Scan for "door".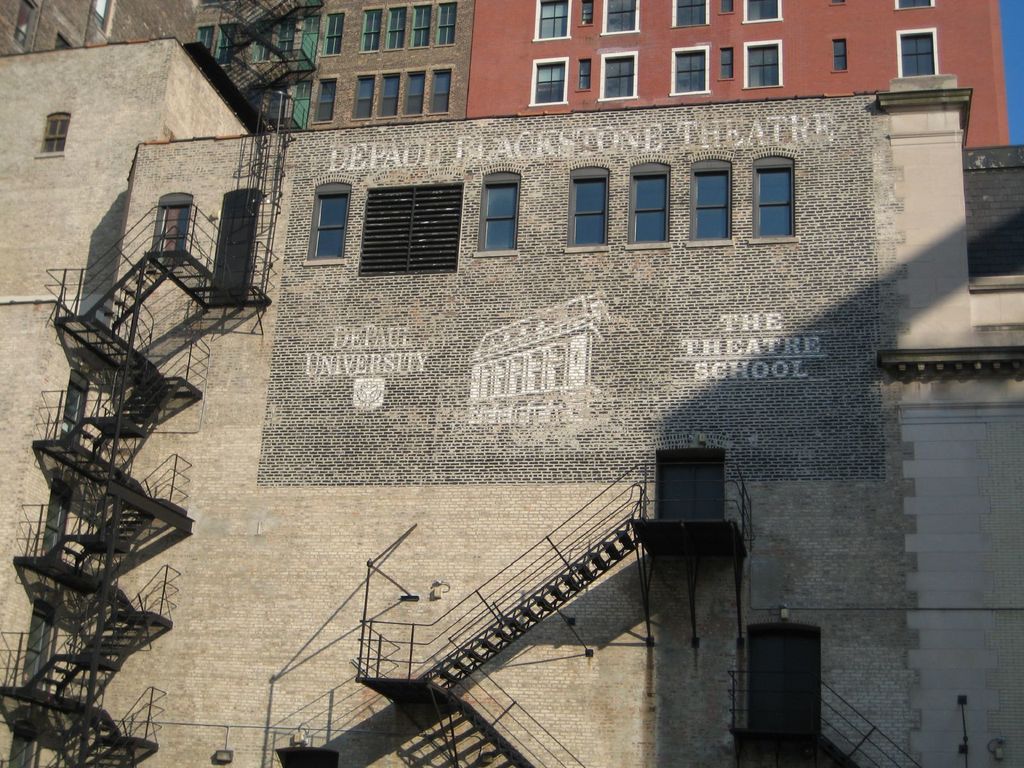
Scan result: [209,186,262,309].
